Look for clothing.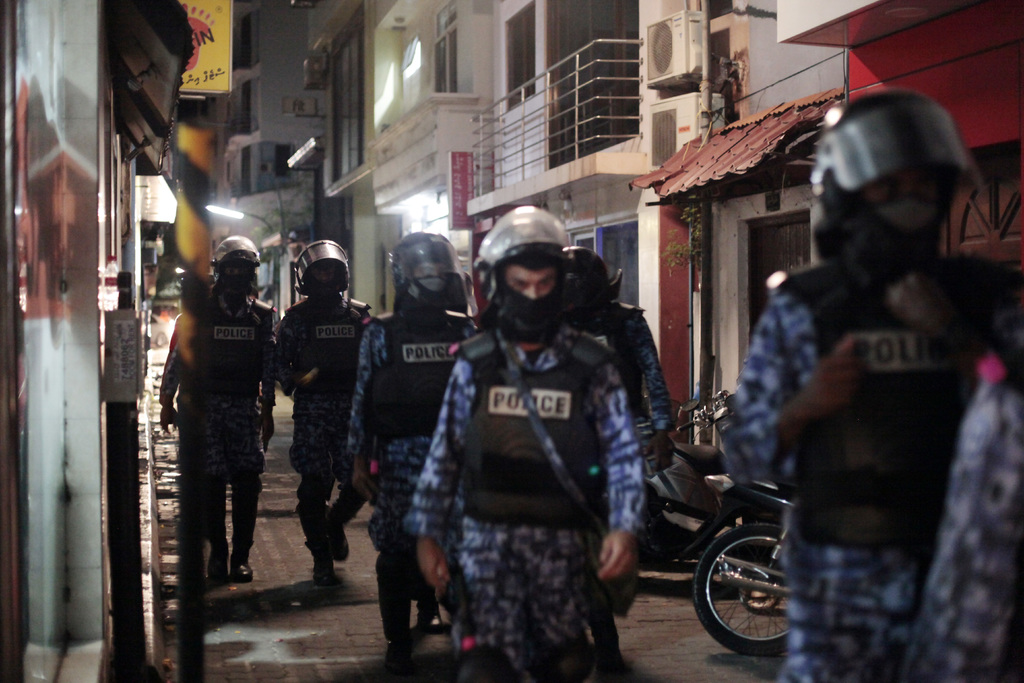
Found: Rect(412, 211, 666, 656).
